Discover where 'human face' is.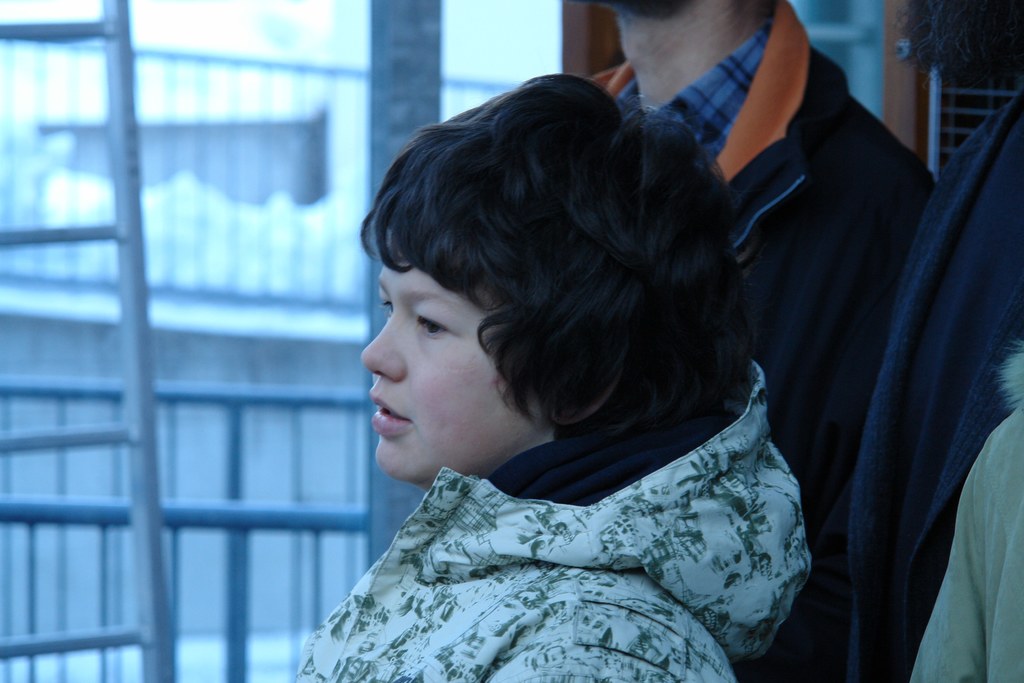
Discovered at [358, 261, 552, 493].
